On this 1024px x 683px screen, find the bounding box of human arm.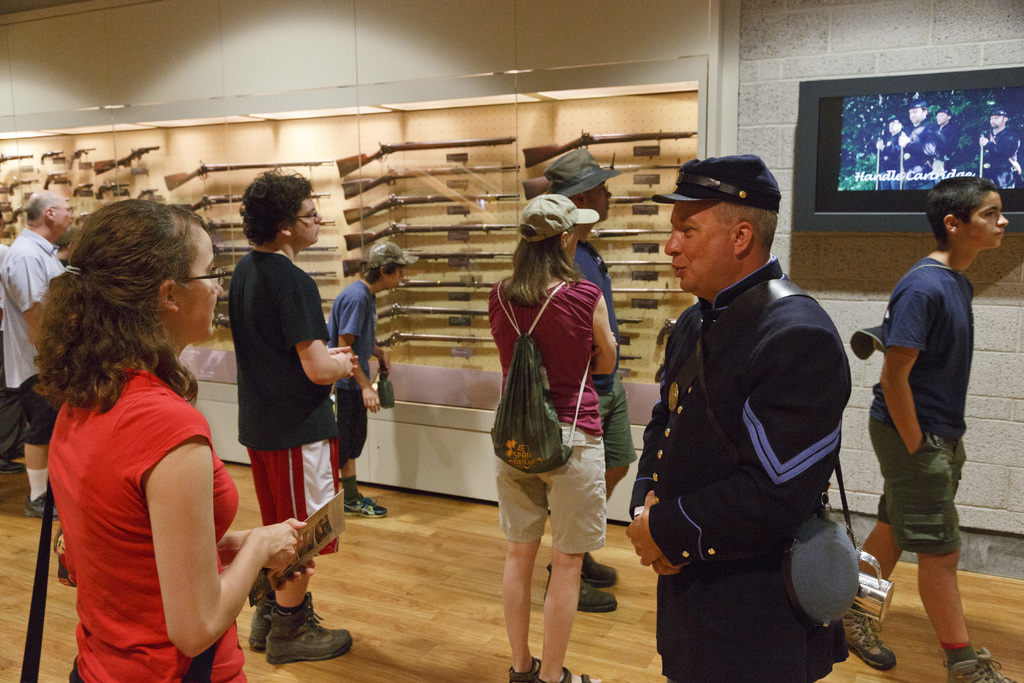
Bounding box: rect(592, 325, 622, 358).
